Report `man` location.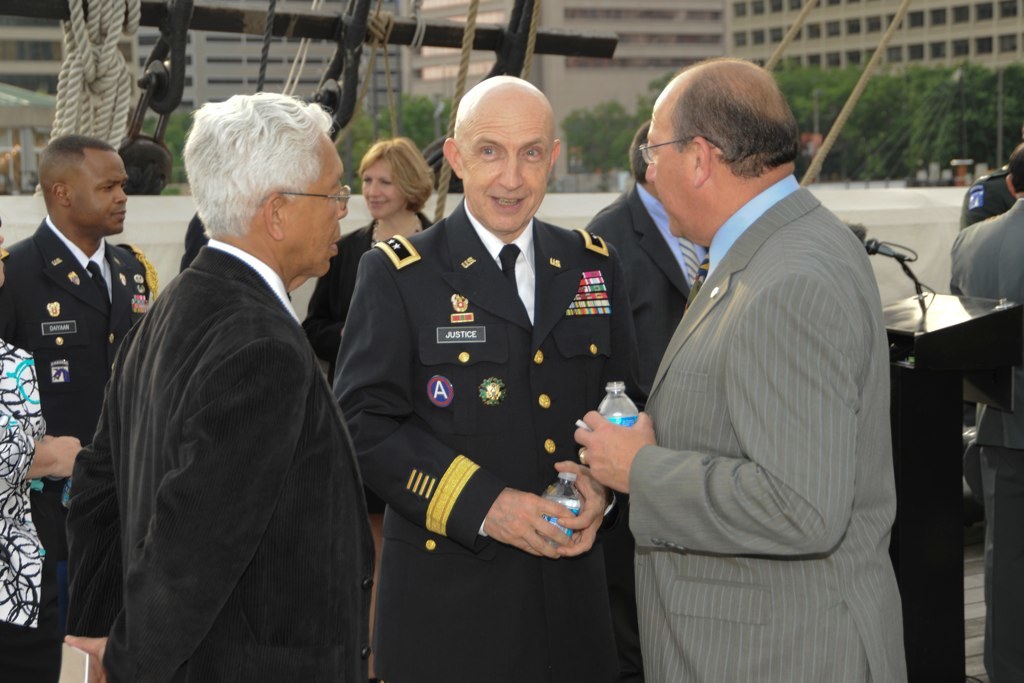
Report: <bbox>949, 140, 1023, 681</bbox>.
